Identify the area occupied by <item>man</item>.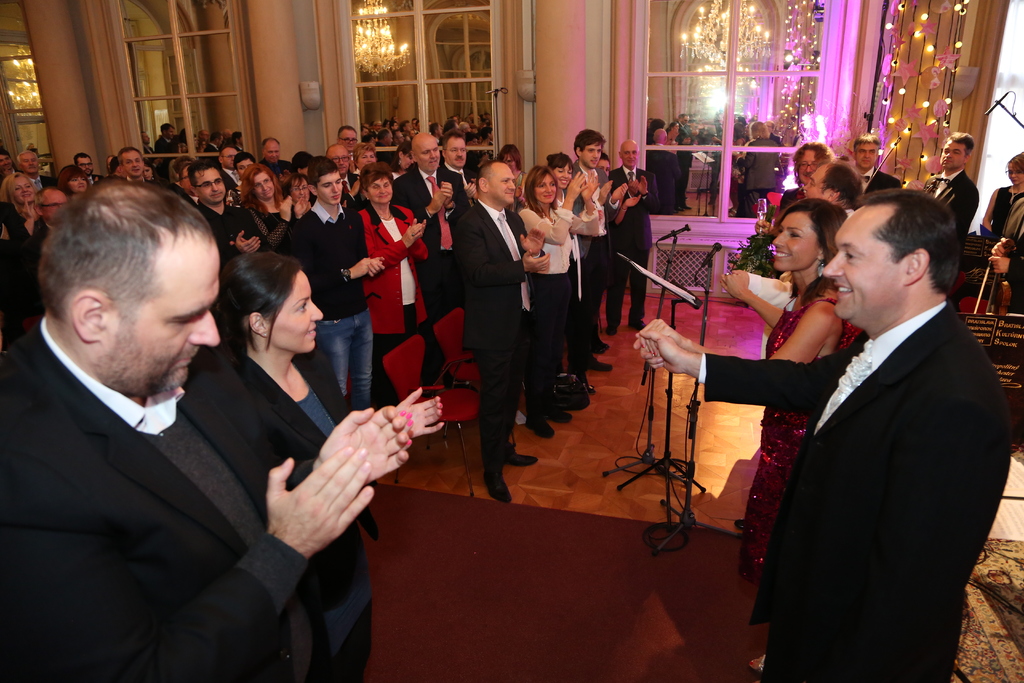
Area: pyautogui.locateOnScreen(330, 144, 358, 196).
